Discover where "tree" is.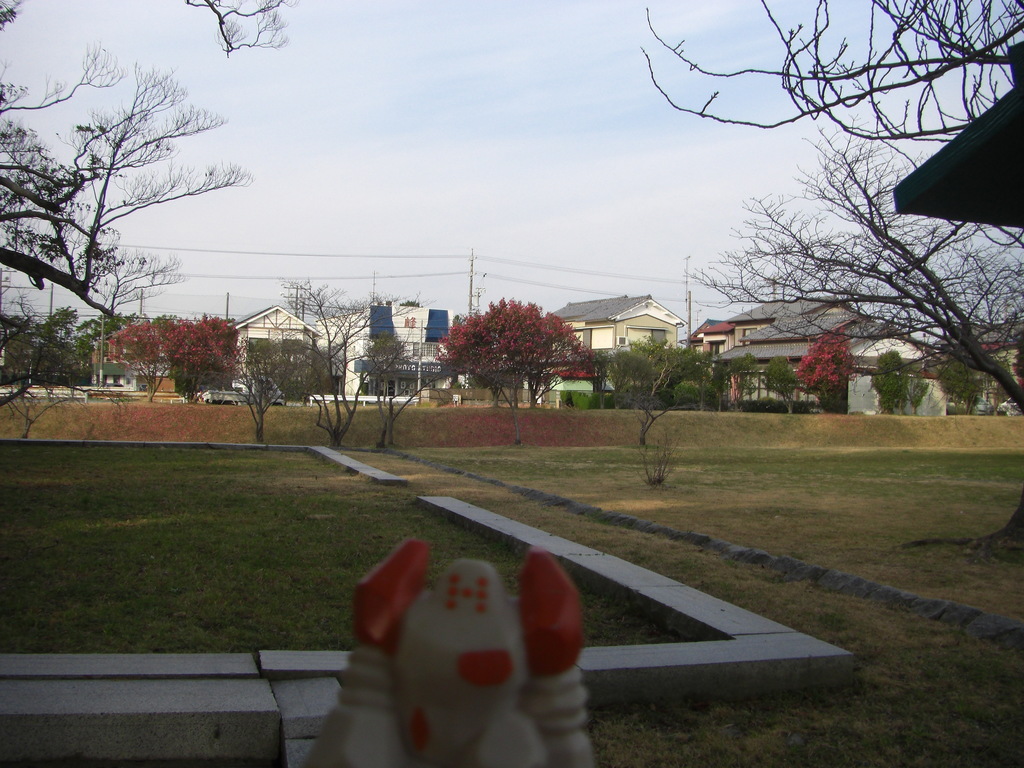
Discovered at region(0, 0, 67, 273).
